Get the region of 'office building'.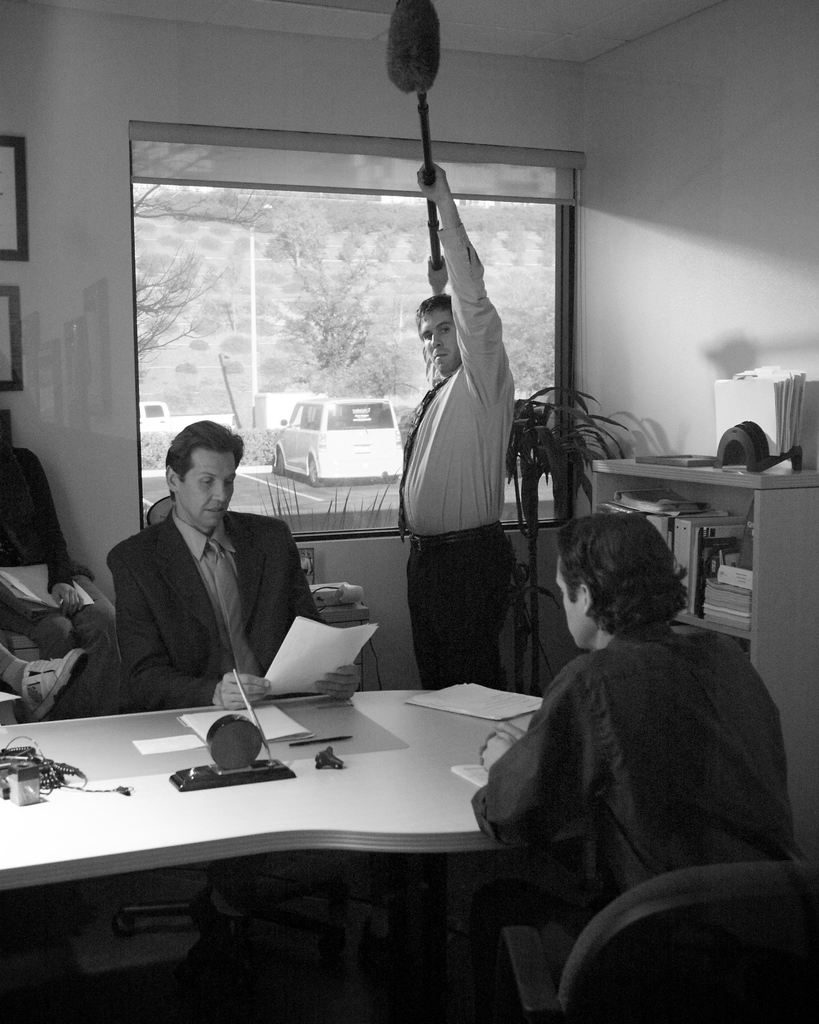
bbox=(0, 0, 812, 1023).
